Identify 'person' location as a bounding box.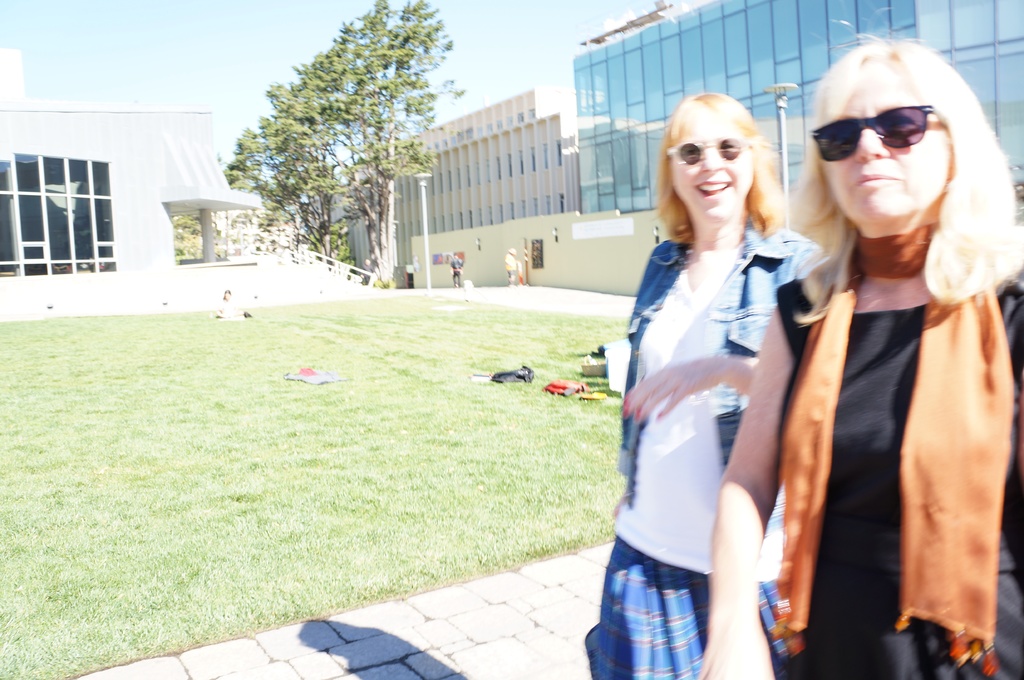
(x1=446, y1=250, x2=464, y2=285).
